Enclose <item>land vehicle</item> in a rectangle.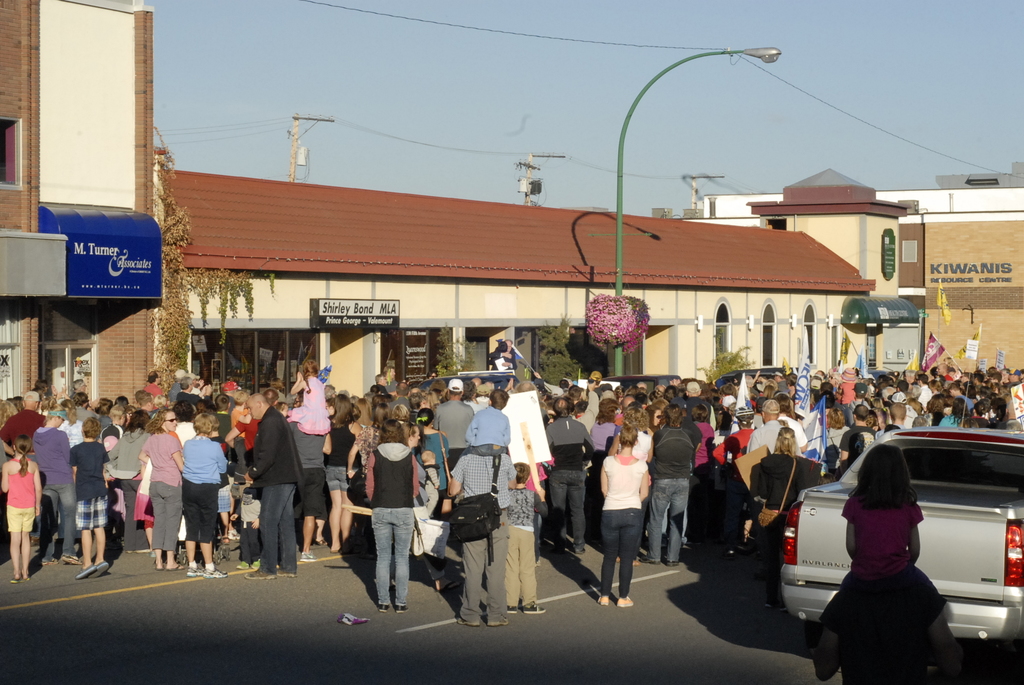
crop(716, 367, 786, 390).
